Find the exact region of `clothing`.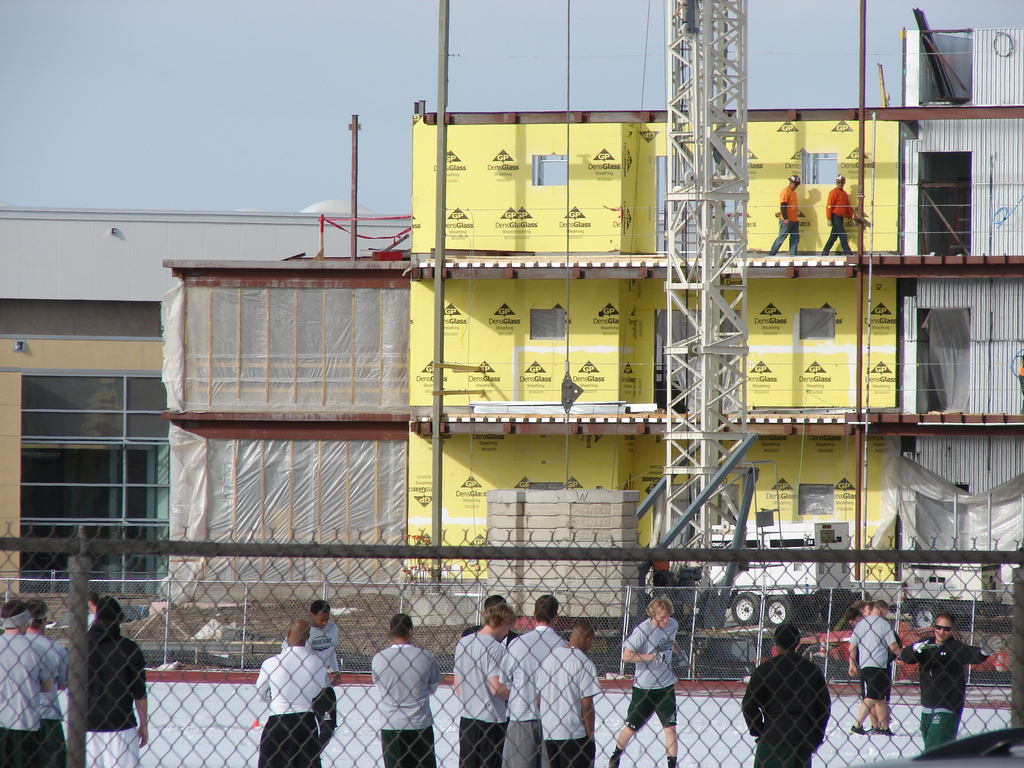
Exact region: detection(246, 642, 339, 767).
